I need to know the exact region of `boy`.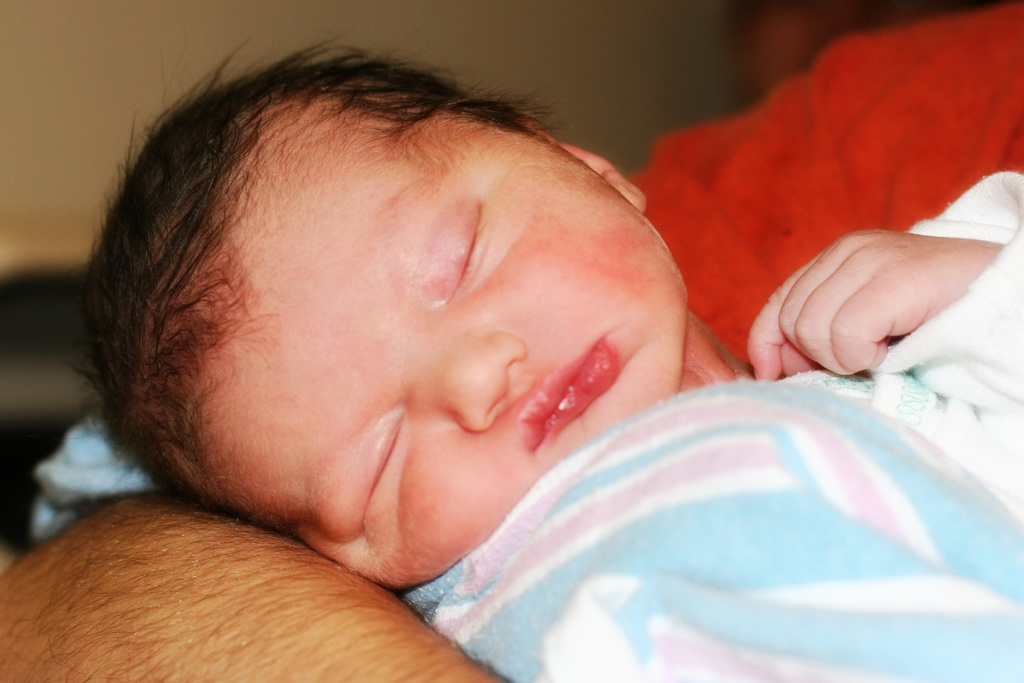
Region: (left=70, top=0, right=1023, bottom=588).
